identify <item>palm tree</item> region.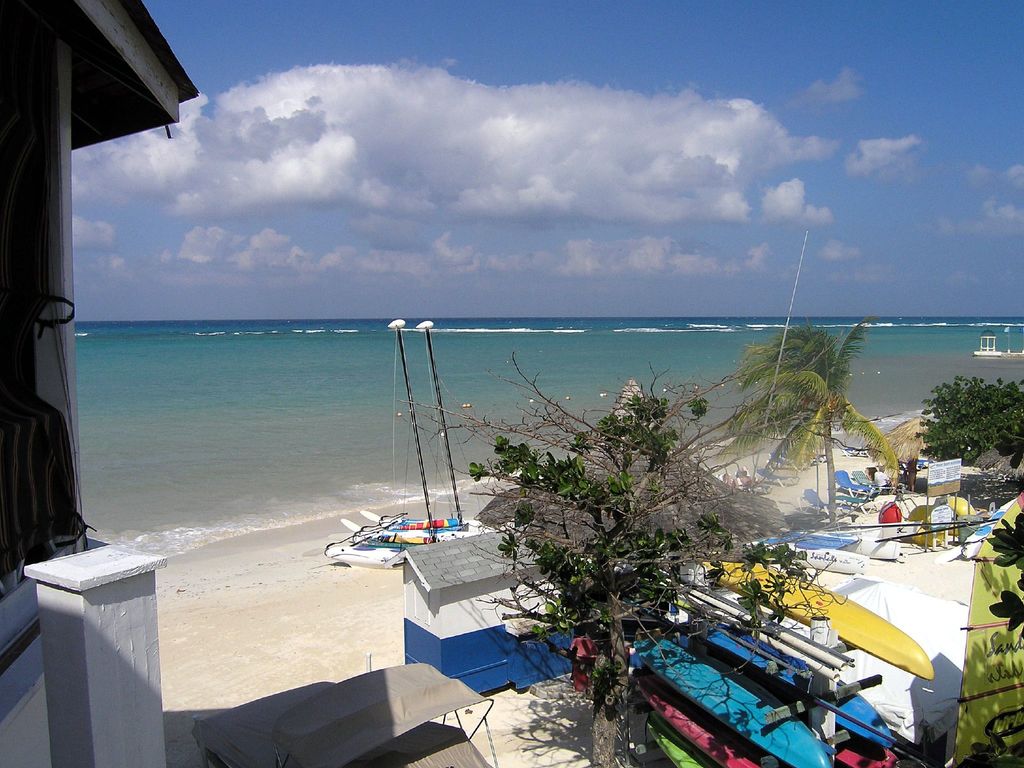
Region: crop(707, 315, 902, 533).
